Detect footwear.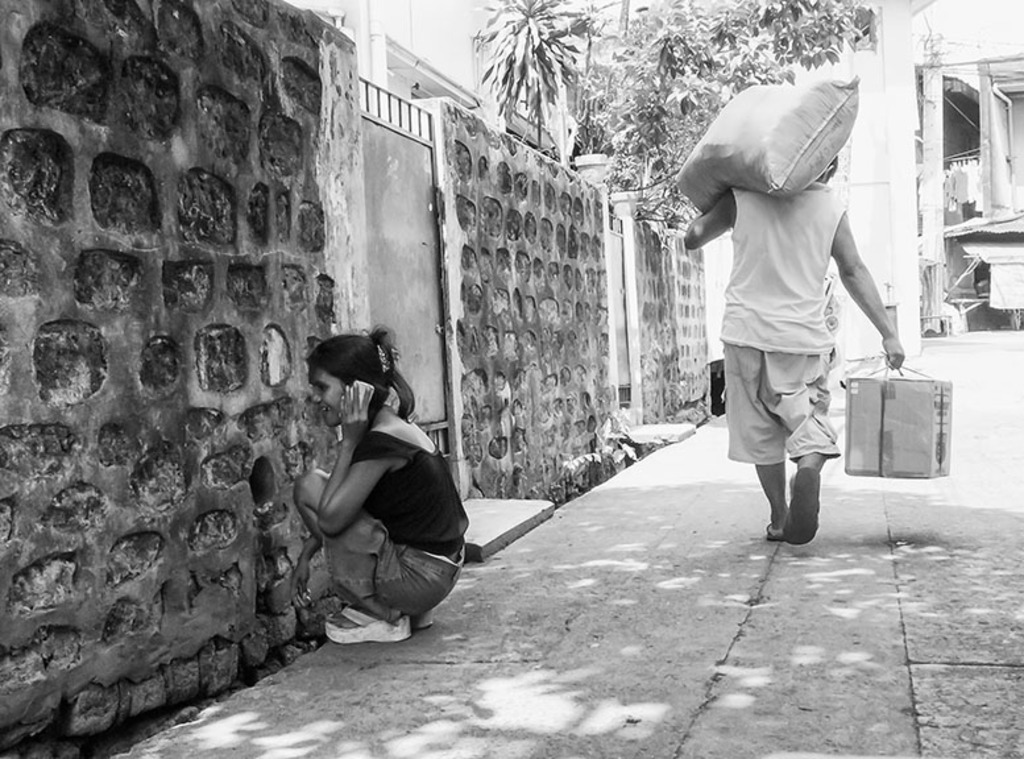
Detected at Rect(780, 474, 818, 548).
